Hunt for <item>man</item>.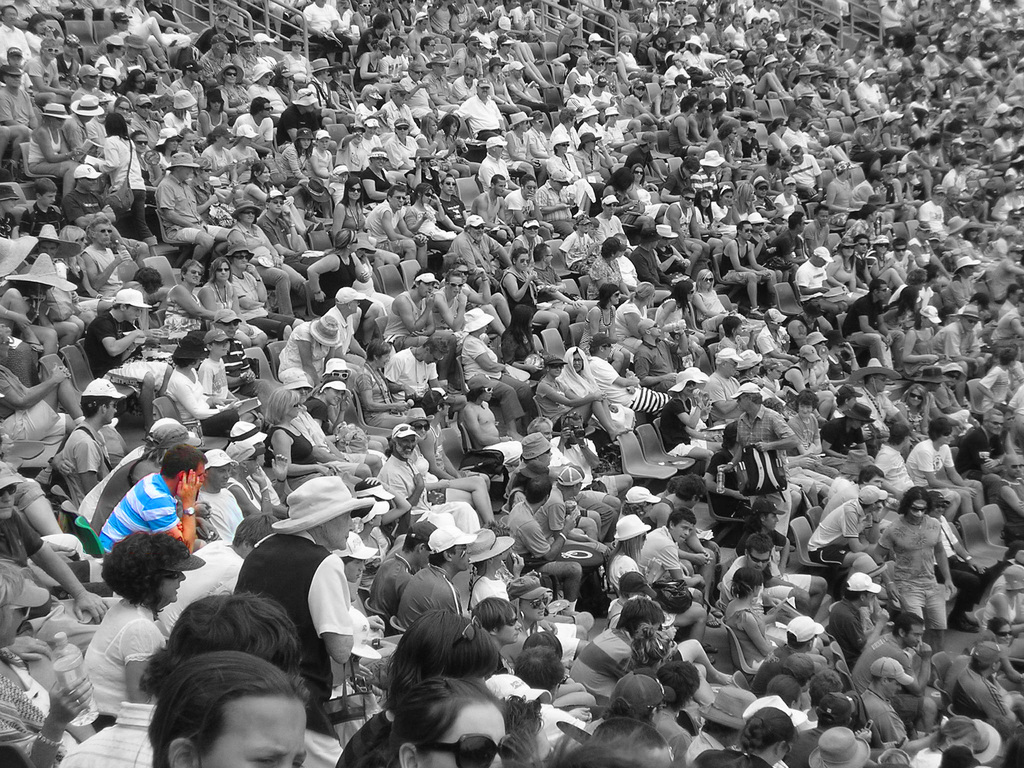
Hunted down at l=571, t=596, r=673, b=719.
